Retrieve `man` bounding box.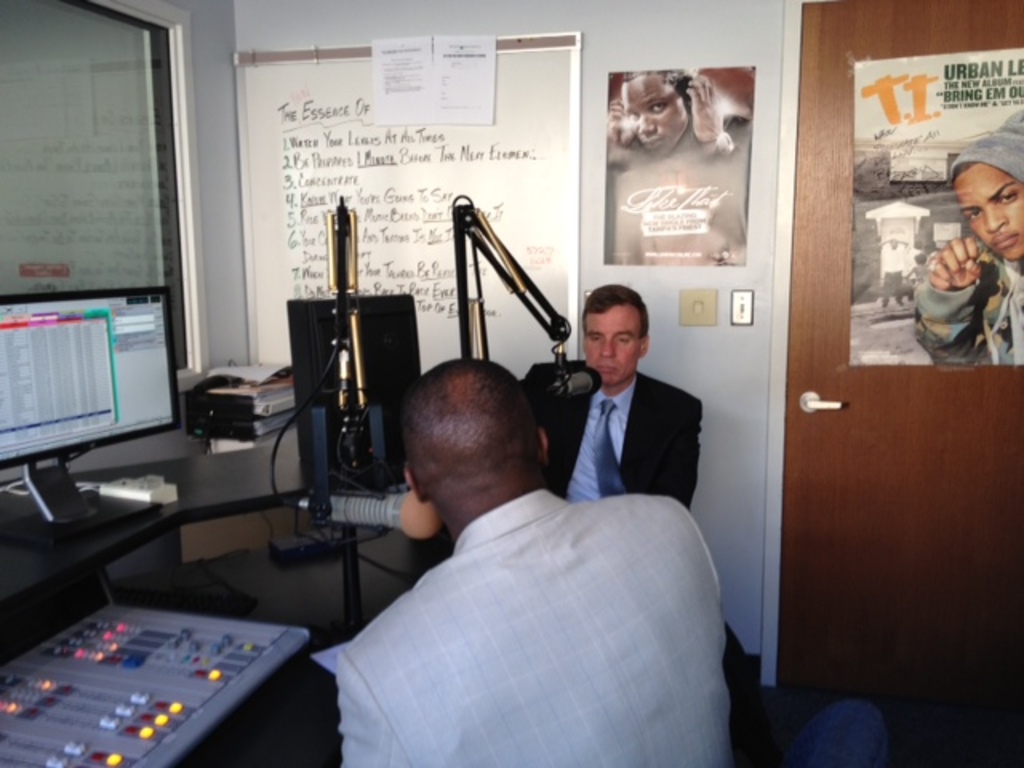
Bounding box: x1=914, y1=109, x2=1022, y2=365.
